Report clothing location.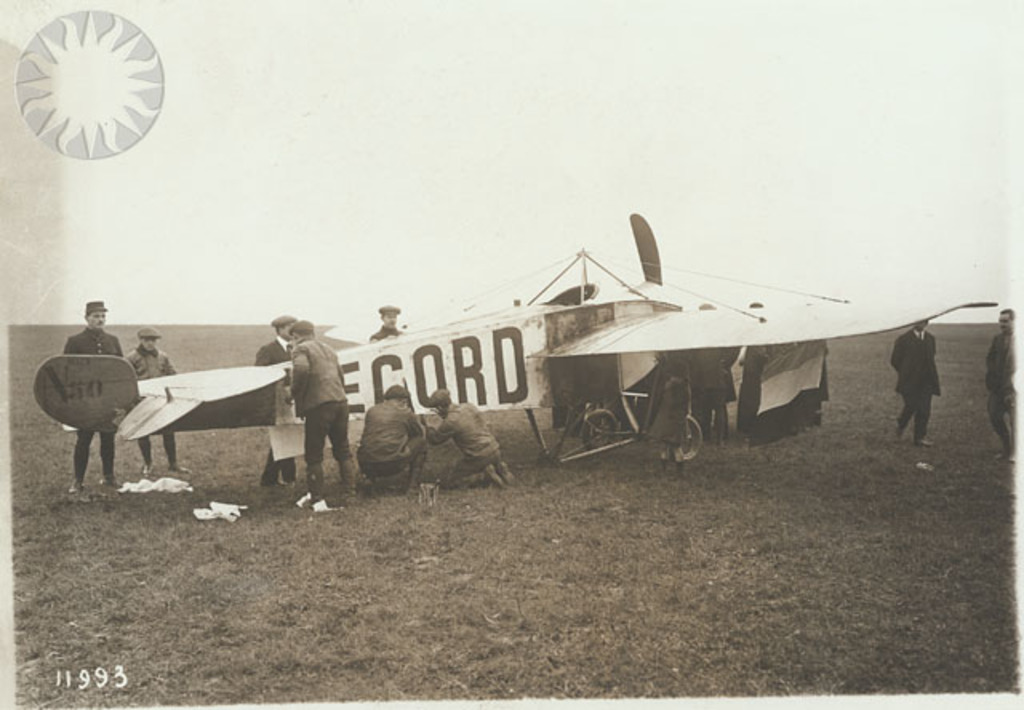
Report: crop(371, 326, 405, 342).
